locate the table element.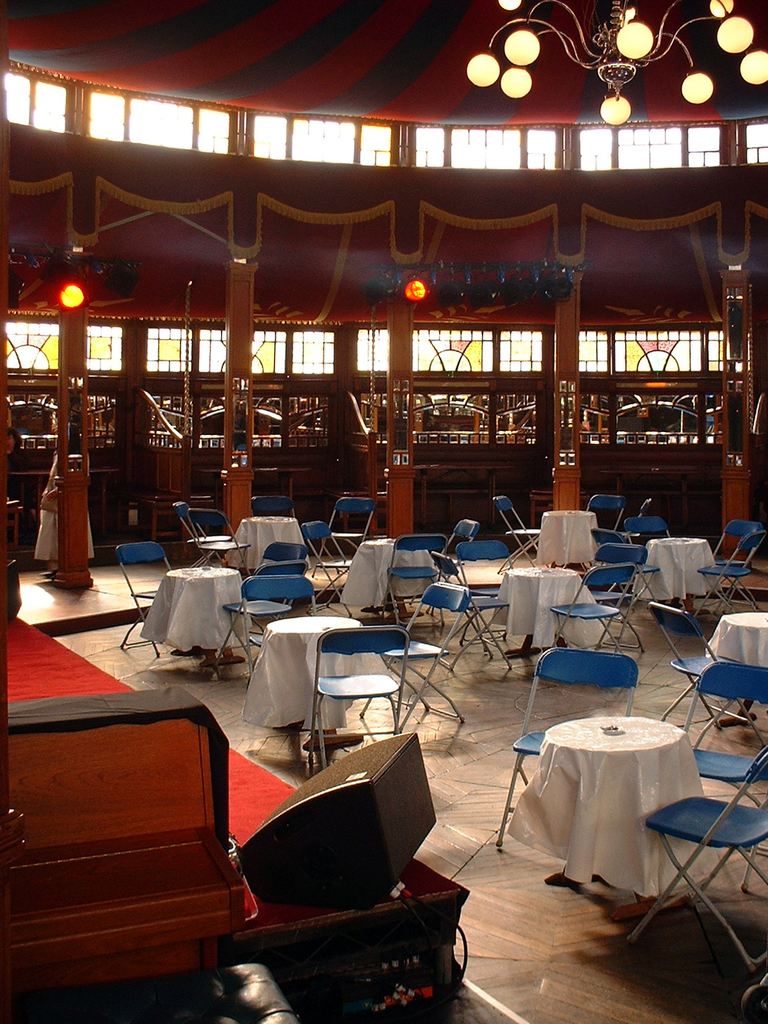
Element bbox: 339,543,439,615.
